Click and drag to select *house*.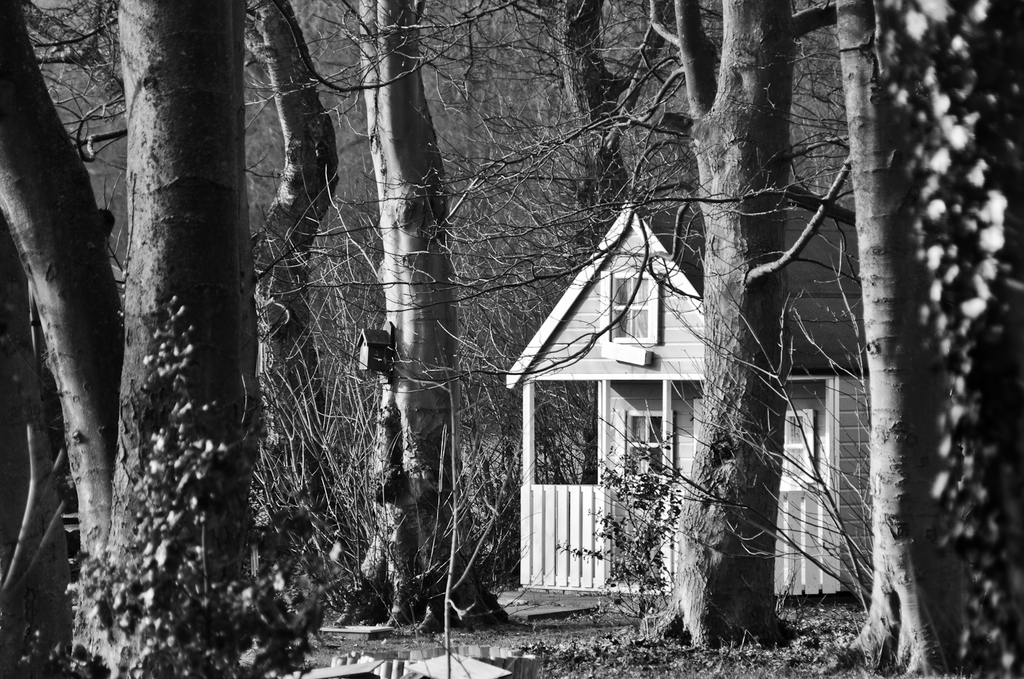
Selection: [x1=464, y1=122, x2=885, y2=644].
